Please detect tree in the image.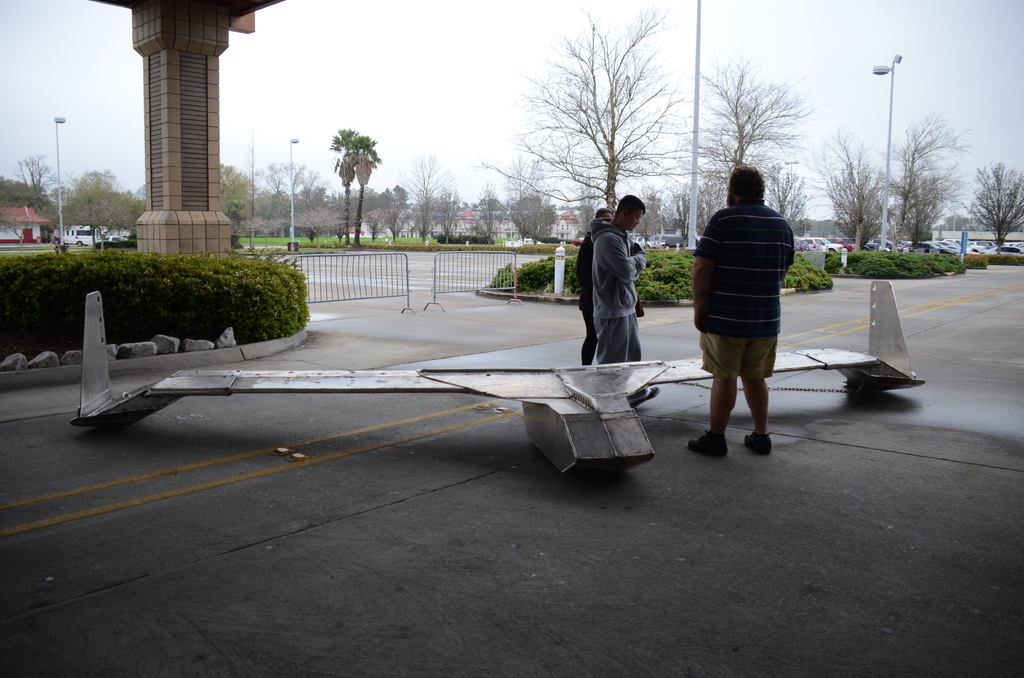
l=560, t=175, r=598, b=246.
